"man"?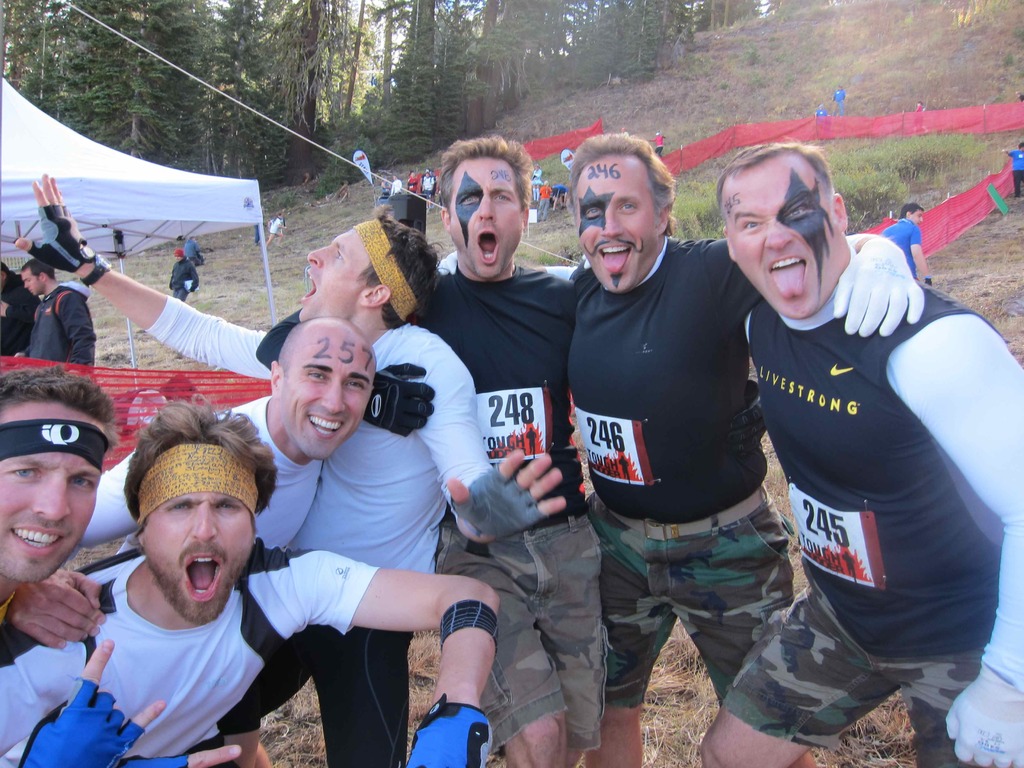
bbox(22, 262, 97, 373)
